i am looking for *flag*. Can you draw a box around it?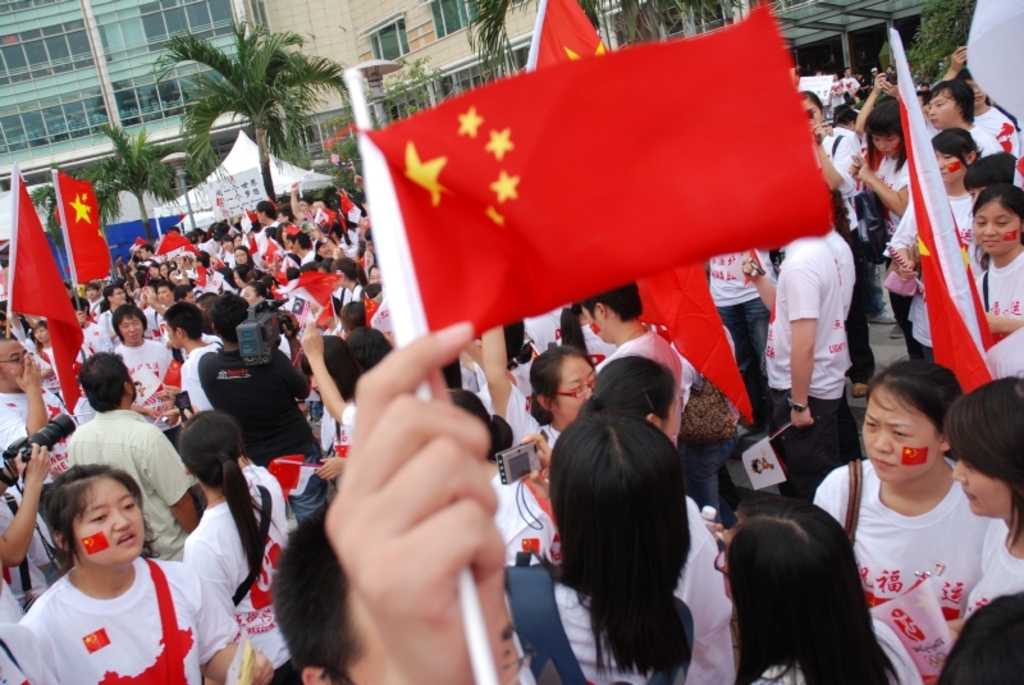
Sure, the bounding box is <bbox>292, 178, 305, 195</bbox>.
